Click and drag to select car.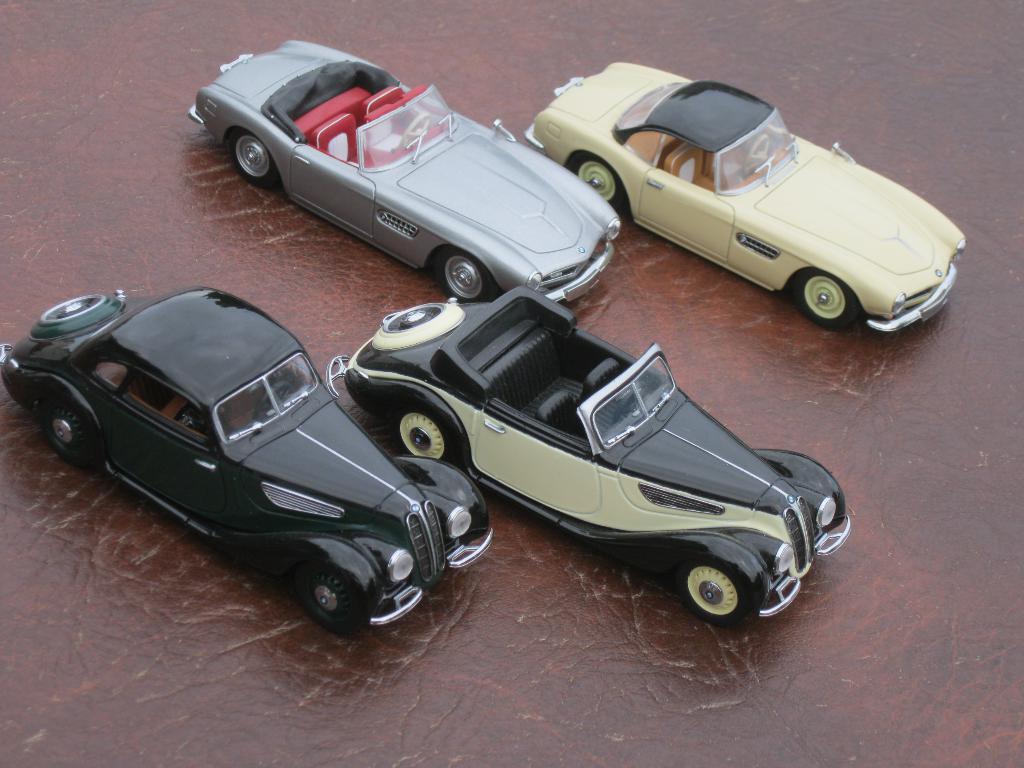
Selection: BBox(525, 60, 968, 332).
